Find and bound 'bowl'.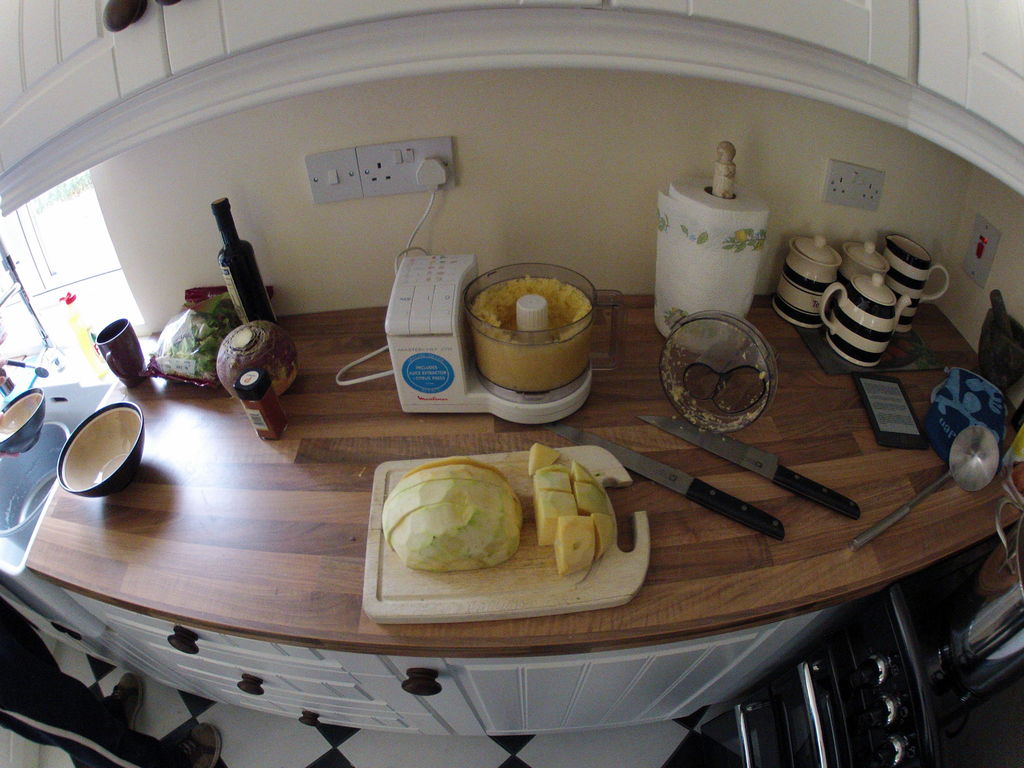
Bound: 0:387:45:454.
